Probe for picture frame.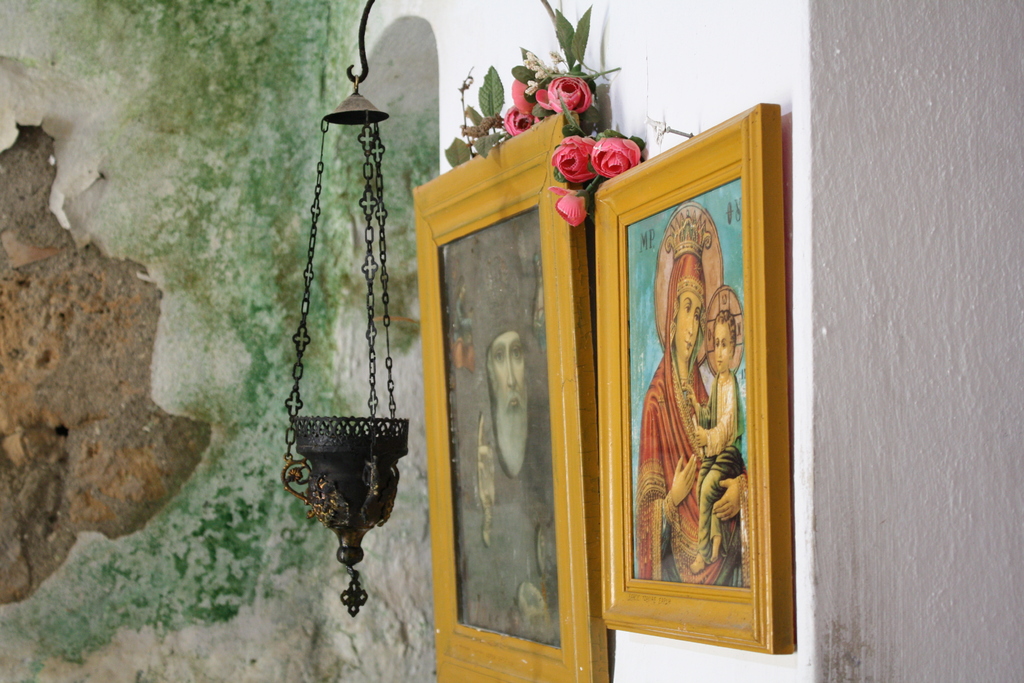
Probe result: {"left": 598, "top": 96, "right": 793, "bottom": 662}.
